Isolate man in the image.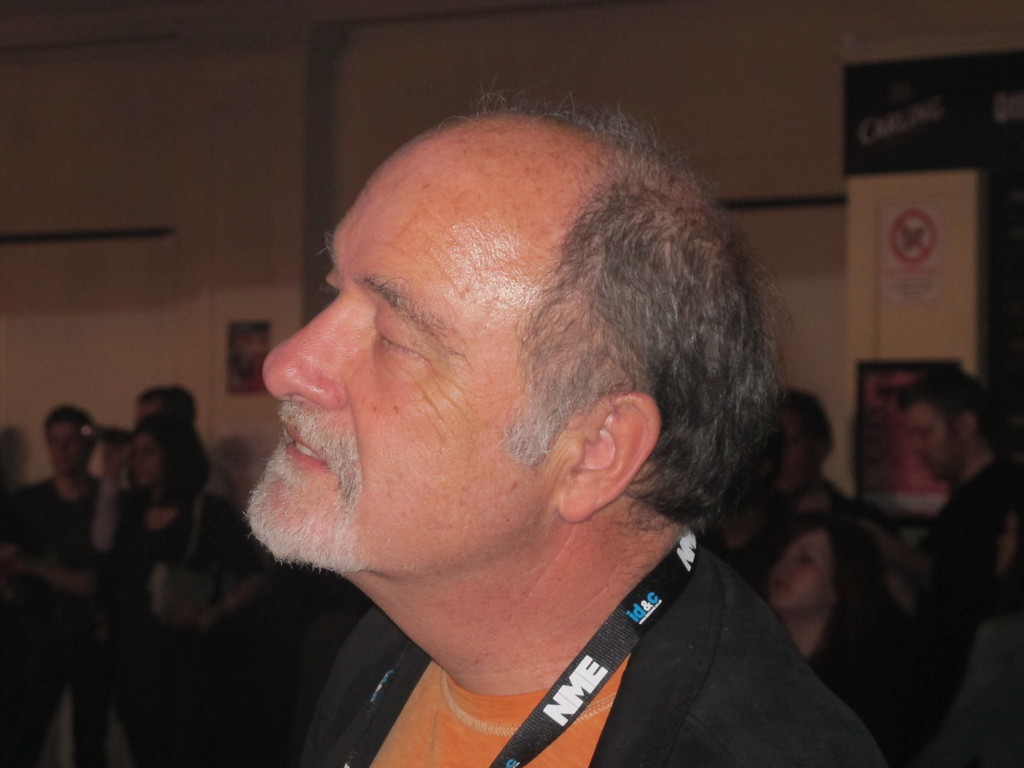
Isolated region: 897,367,1023,648.
